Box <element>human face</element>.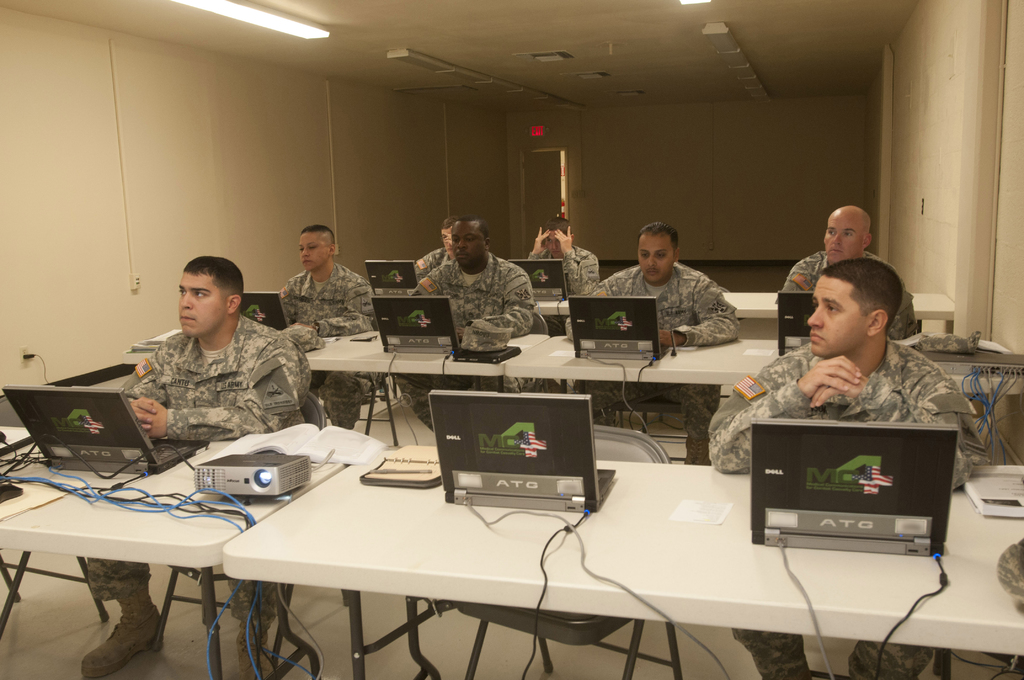
crop(822, 211, 863, 261).
